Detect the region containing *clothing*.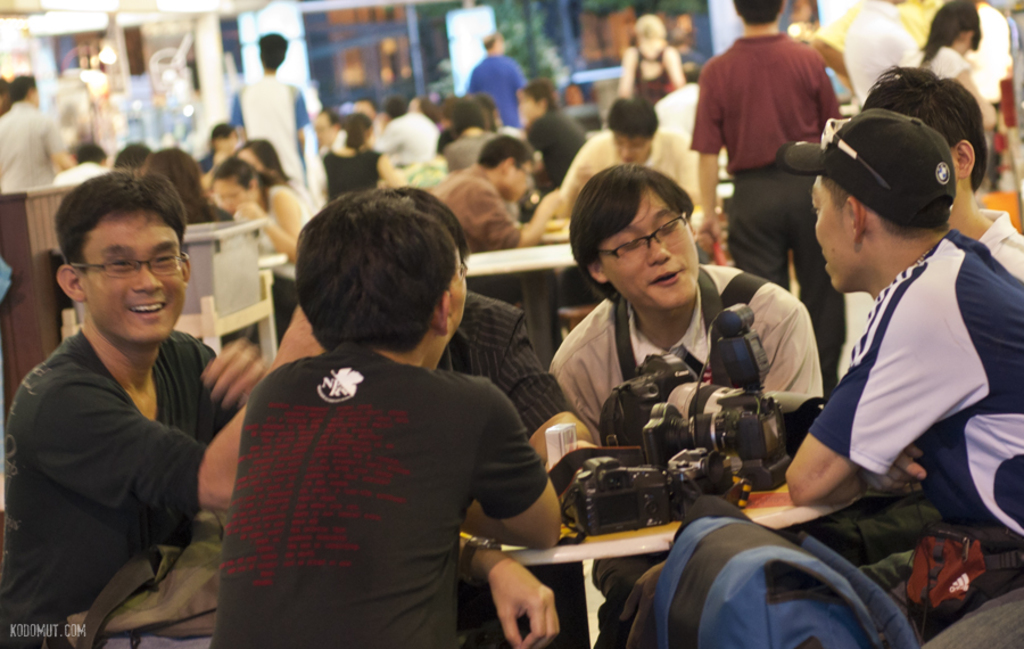
box(618, 39, 684, 104).
